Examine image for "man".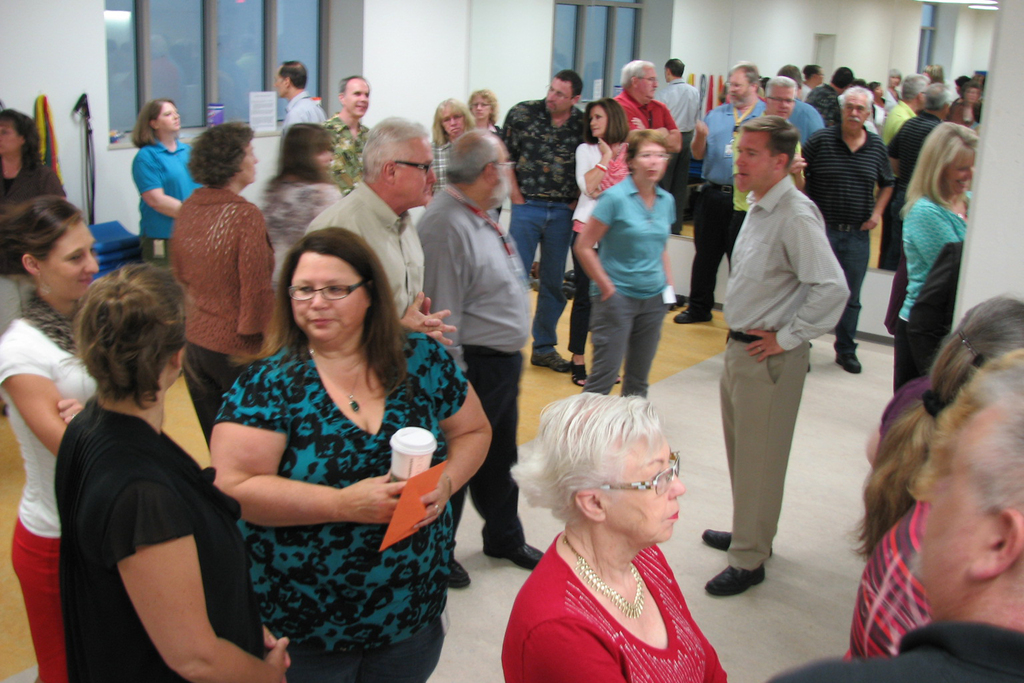
Examination result: [left=509, top=65, right=593, bottom=370].
